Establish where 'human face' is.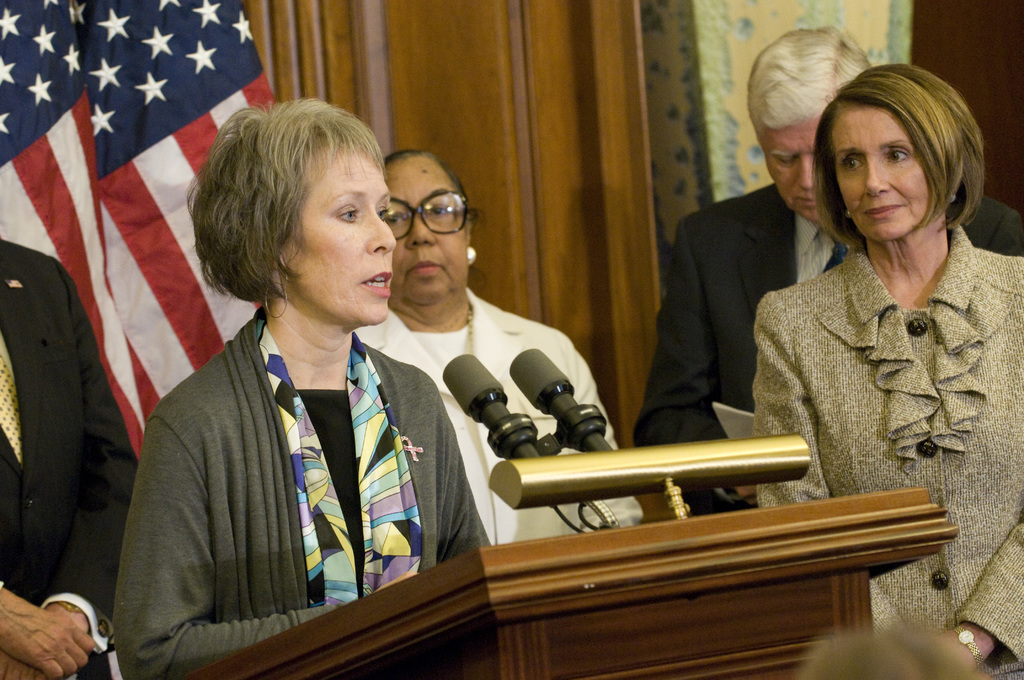
Established at crop(828, 106, 932, 243).
